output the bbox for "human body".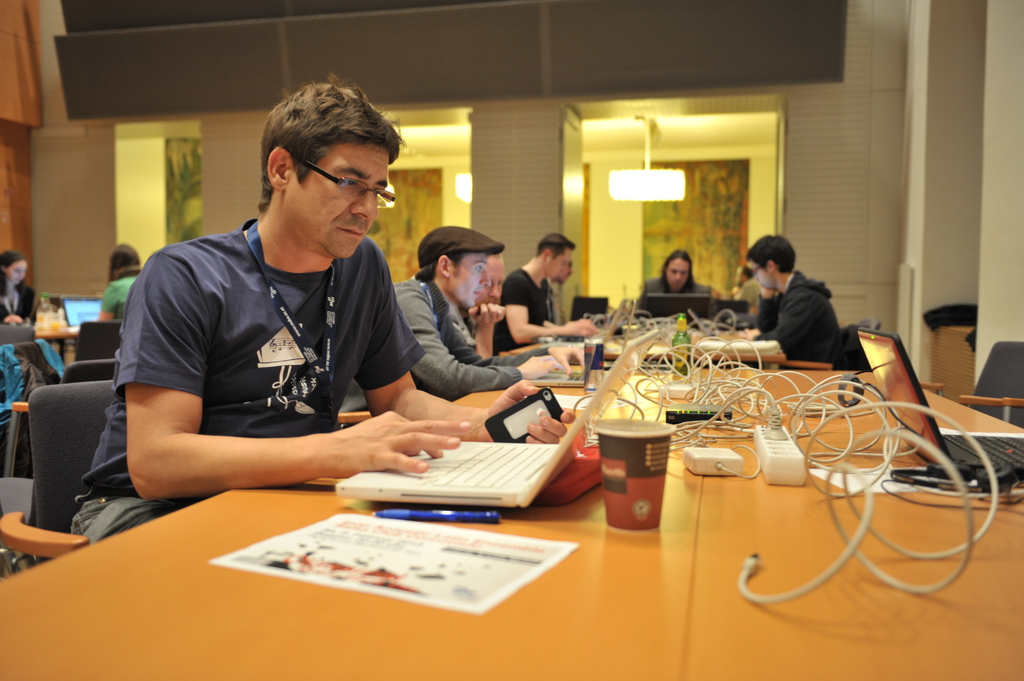
(60,78,577,552).
